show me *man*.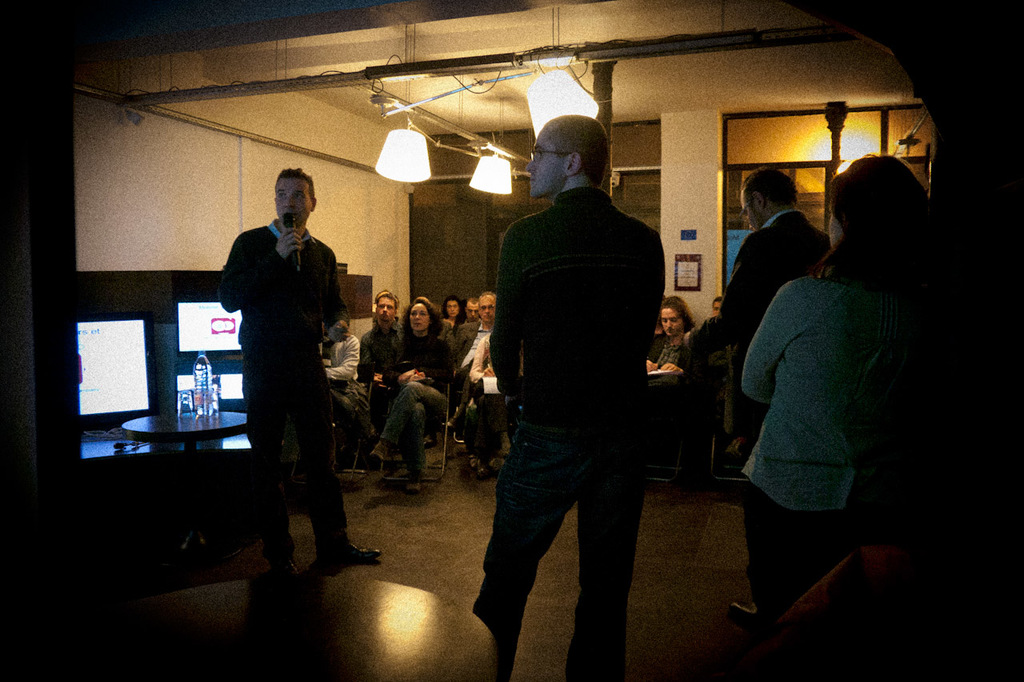
*man* is here: {"left": 455, "top": 300, "right": 479, "bottom": 331}.
